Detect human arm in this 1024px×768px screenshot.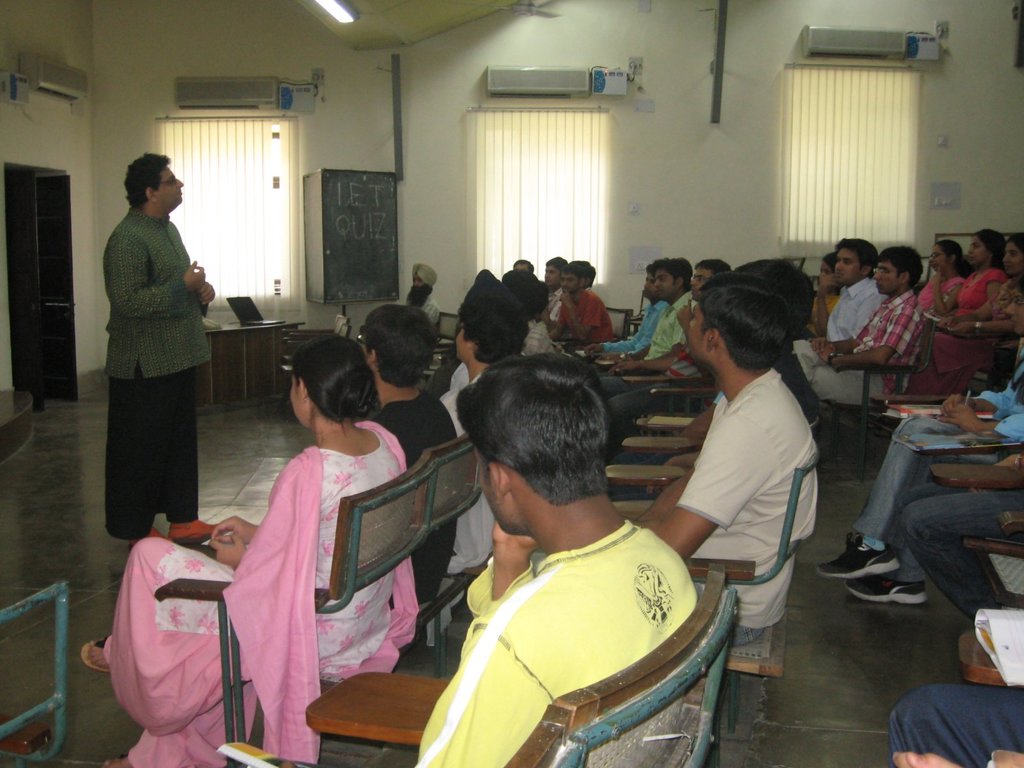
Detection: (803,332,857,363).
